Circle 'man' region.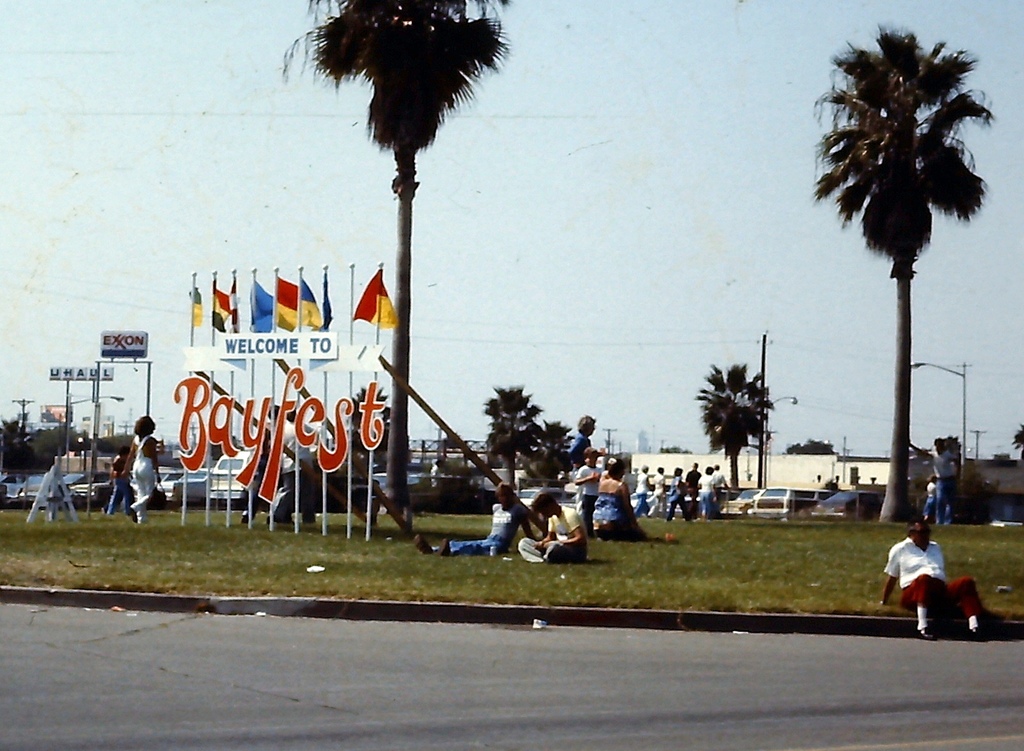
Region: bbox=[885, 518, 990, 645].
